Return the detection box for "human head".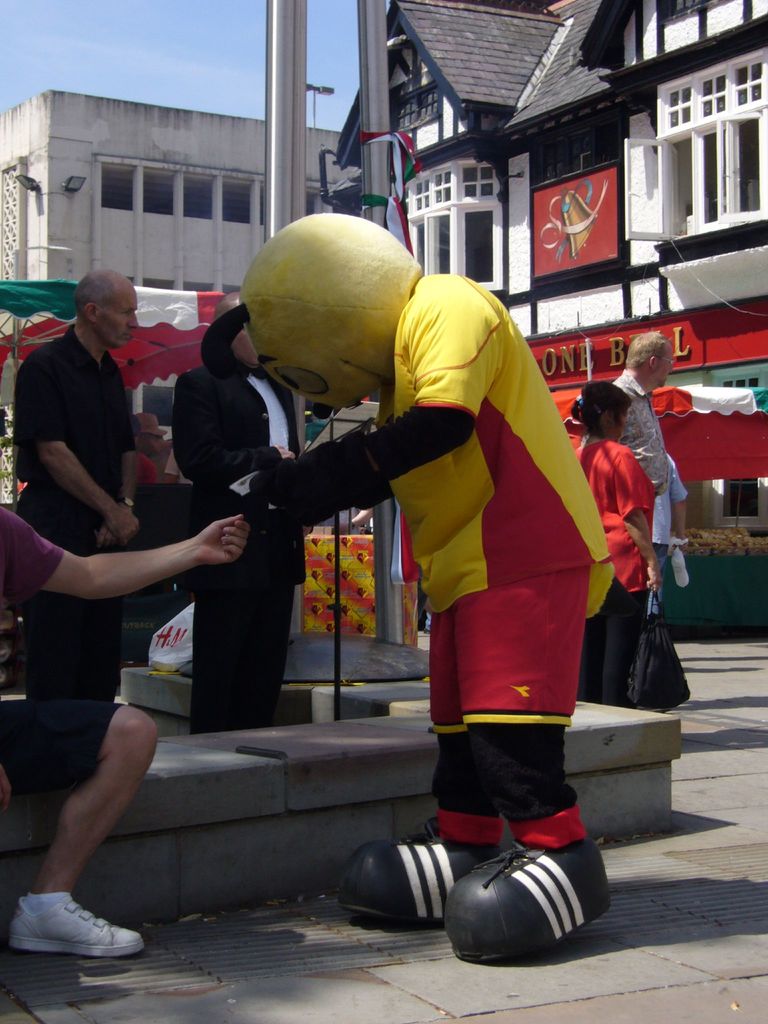
rect(627, 331, 674, 392).
